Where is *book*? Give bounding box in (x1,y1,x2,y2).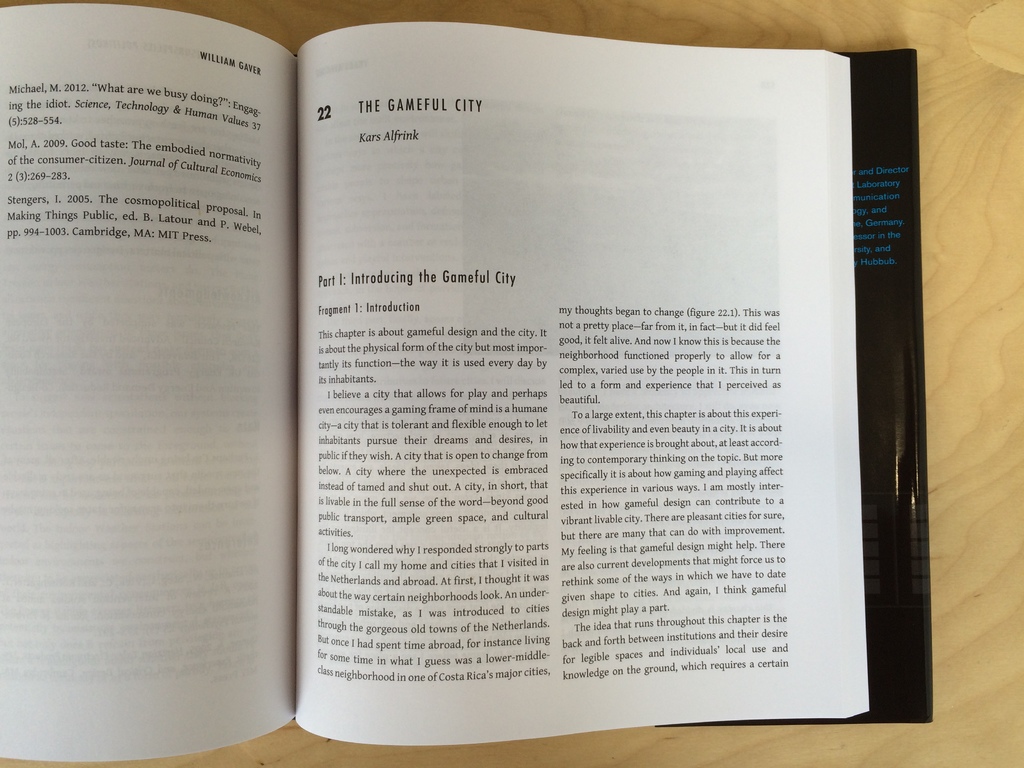
(0,1,874,764).
